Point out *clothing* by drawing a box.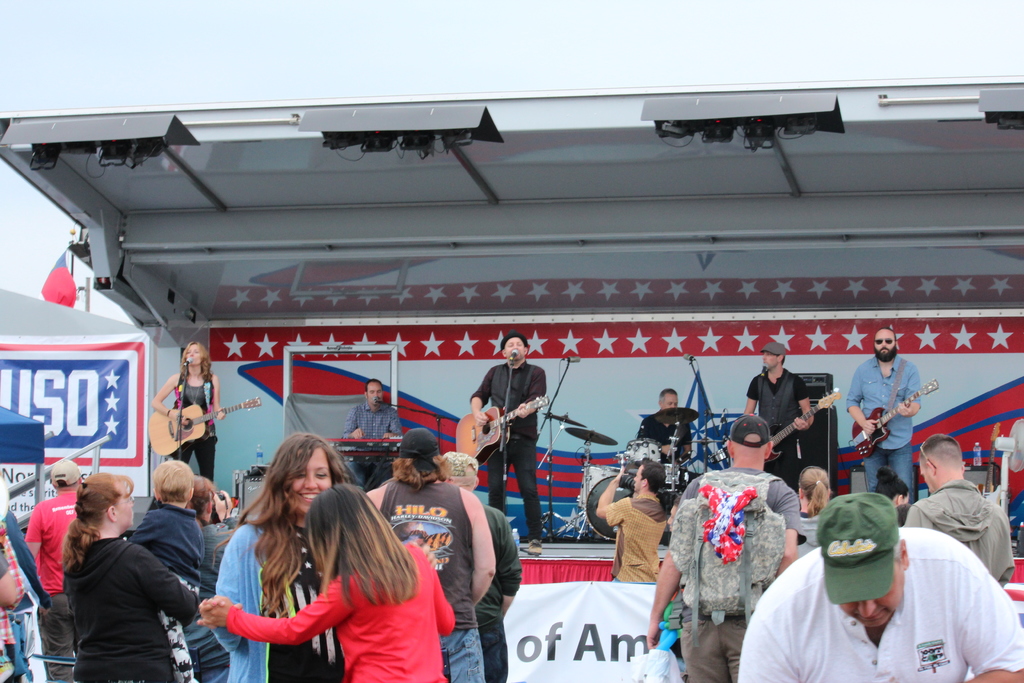
{"left": 904, "top": 477, "right": 1012, "bottom": 588}.
